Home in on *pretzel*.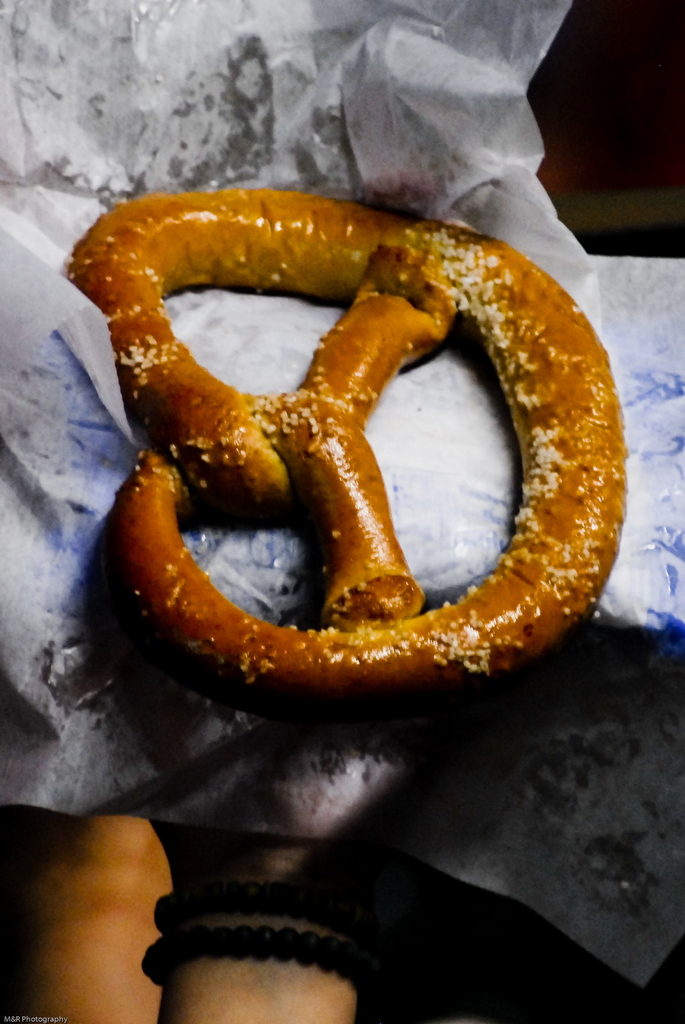
Homed in at (66,188,632,700).
